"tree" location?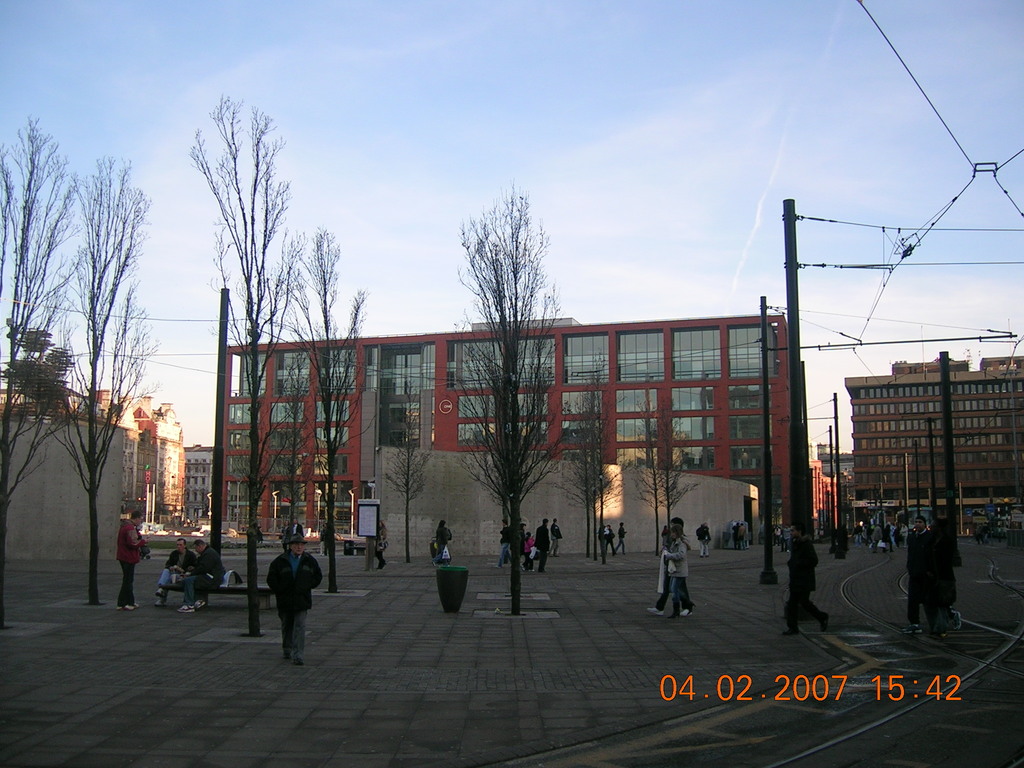
box(623, 382, 706, 553)
